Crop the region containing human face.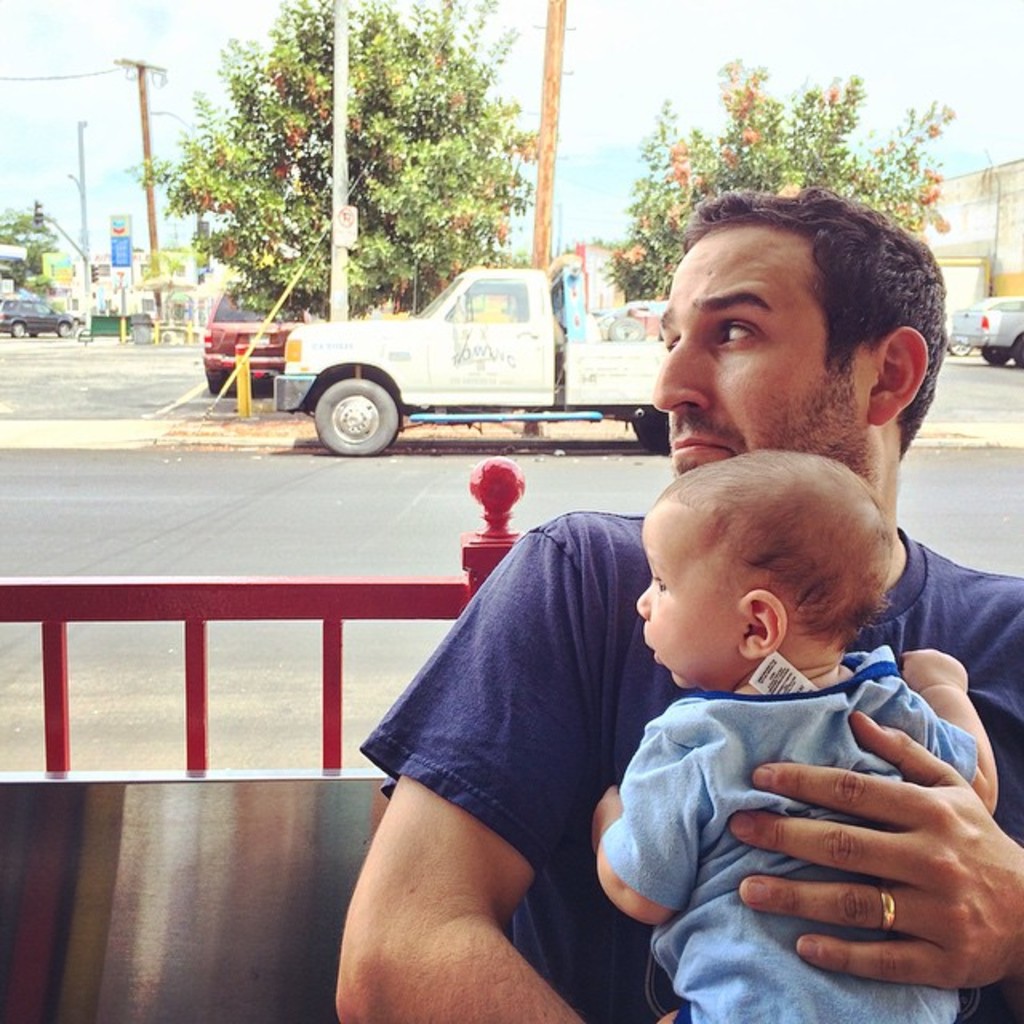
Crop region: 651, 229, 870, 477.
